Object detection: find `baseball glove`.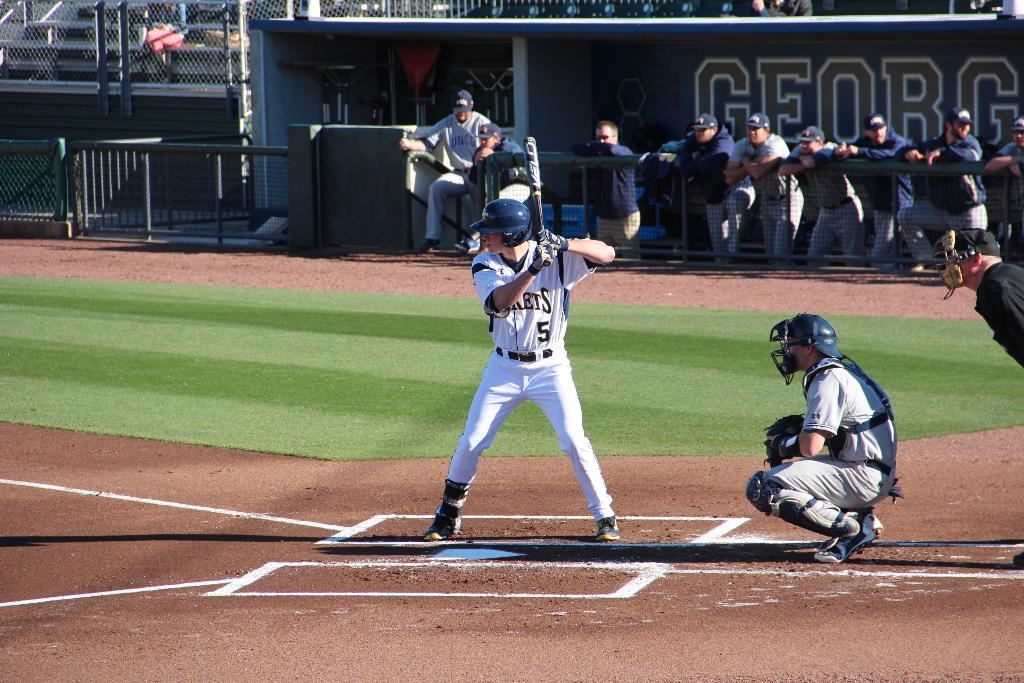
box=[762, 412, 806, 465].
